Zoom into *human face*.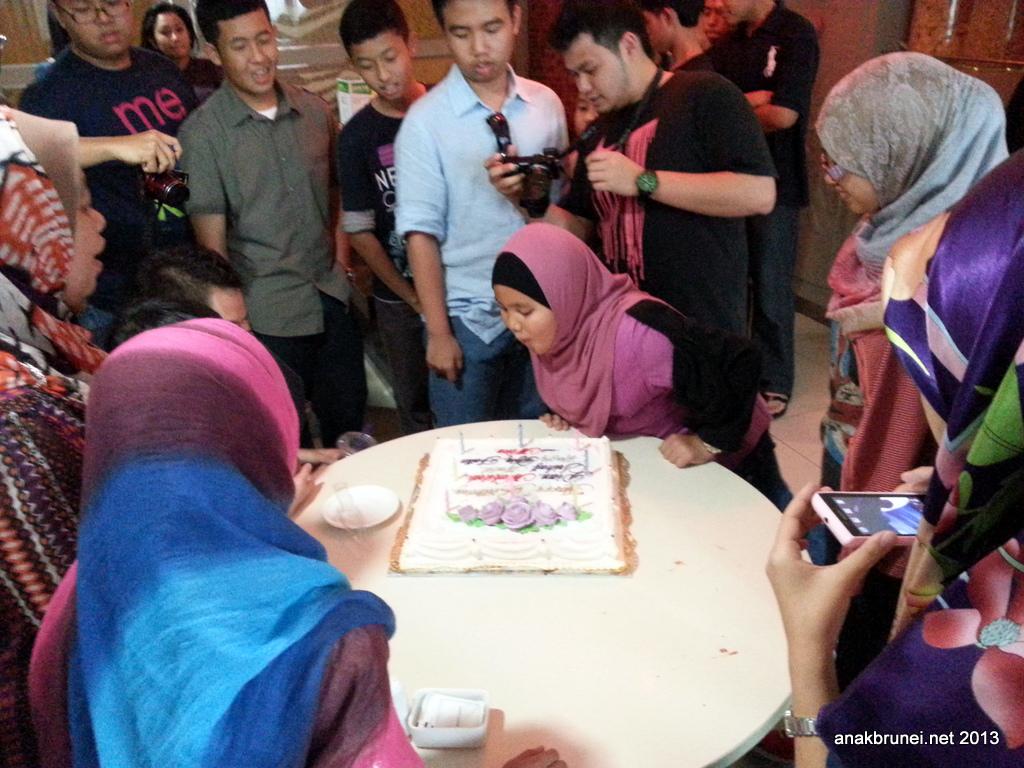
Zoom target: bbox=(825, 149, 879, 211).
